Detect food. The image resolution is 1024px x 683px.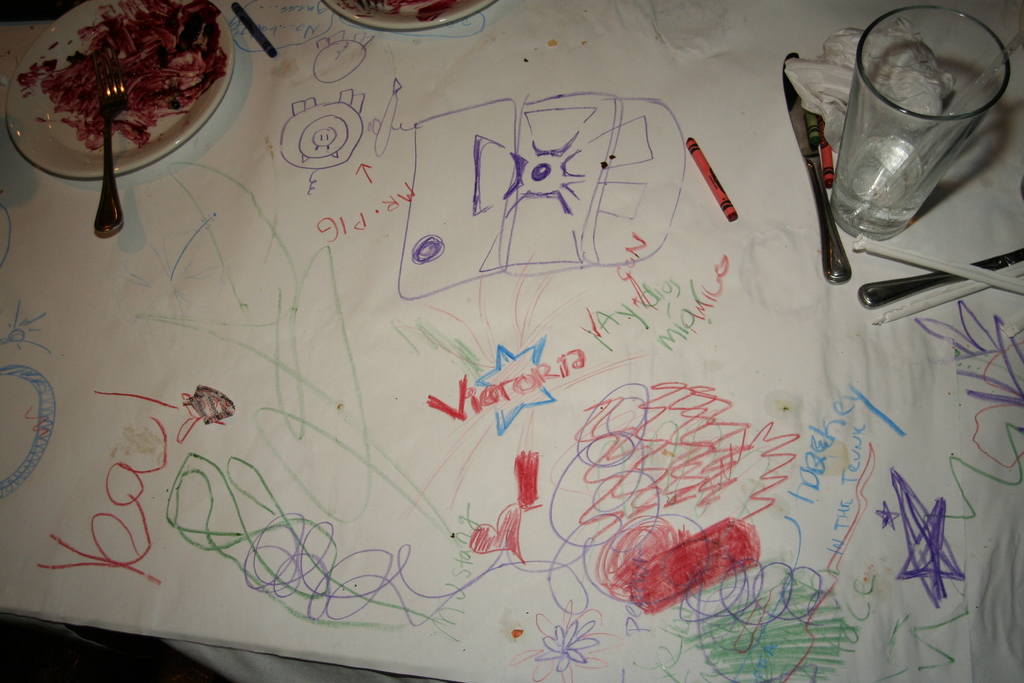
15/0/226/156.
